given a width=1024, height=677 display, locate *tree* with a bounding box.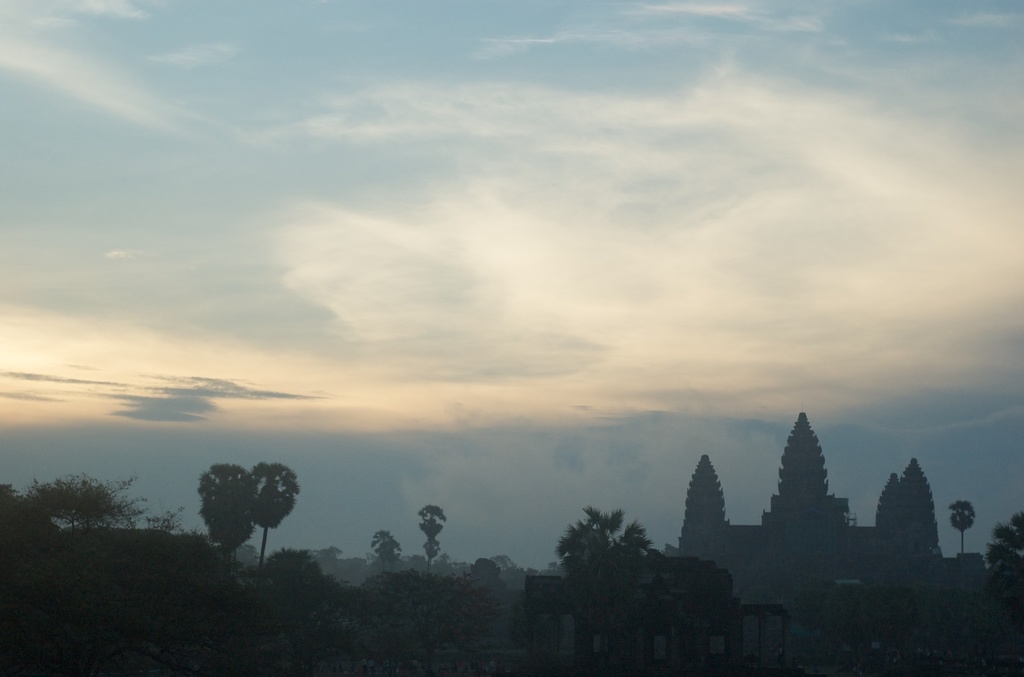
Located: 192,460,262,554.
